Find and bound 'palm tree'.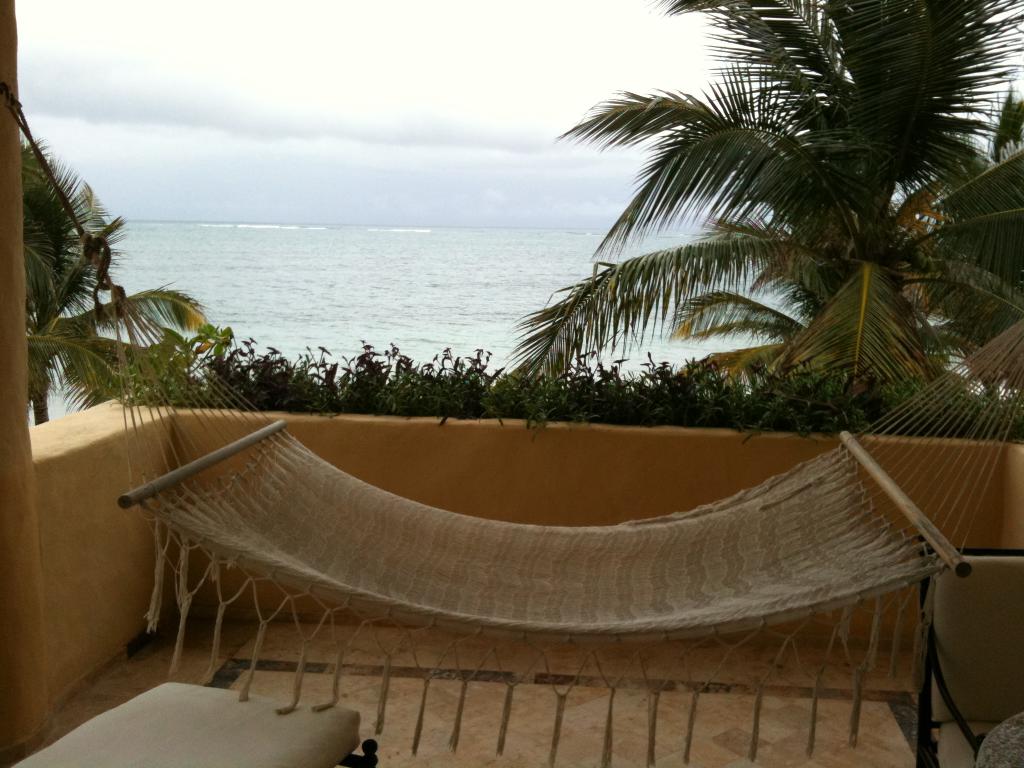
Bound: x1=492 y1=0 x2=1023 y2=437.
